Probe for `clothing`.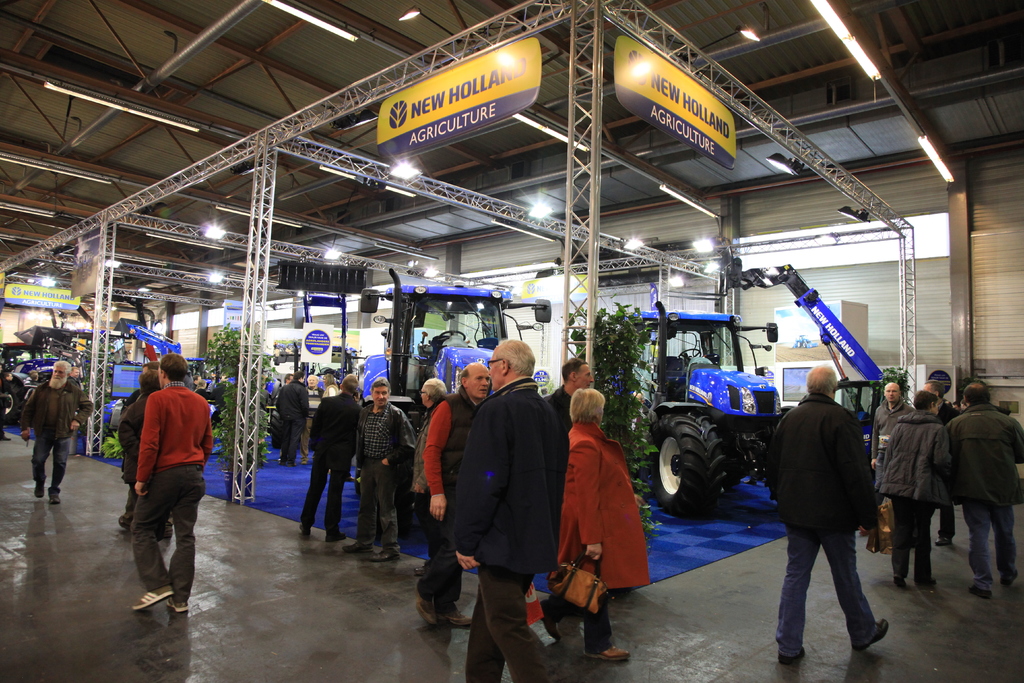
Probe result: 868,400,920,427.
